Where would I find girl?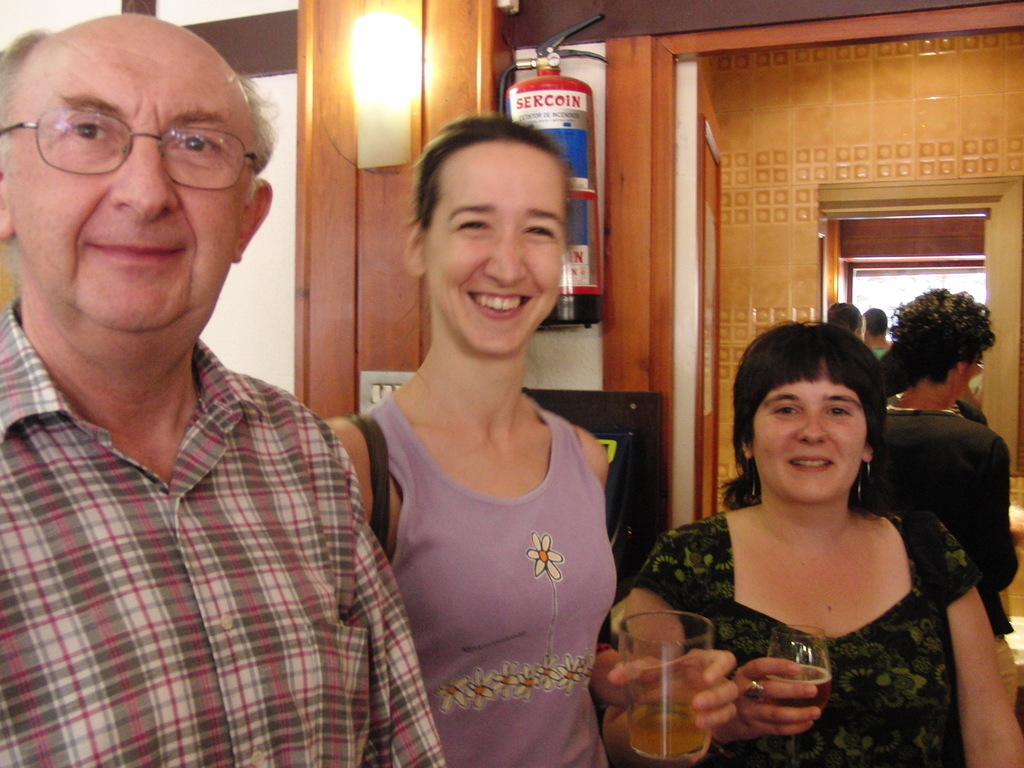
At 329:107:623:767.
